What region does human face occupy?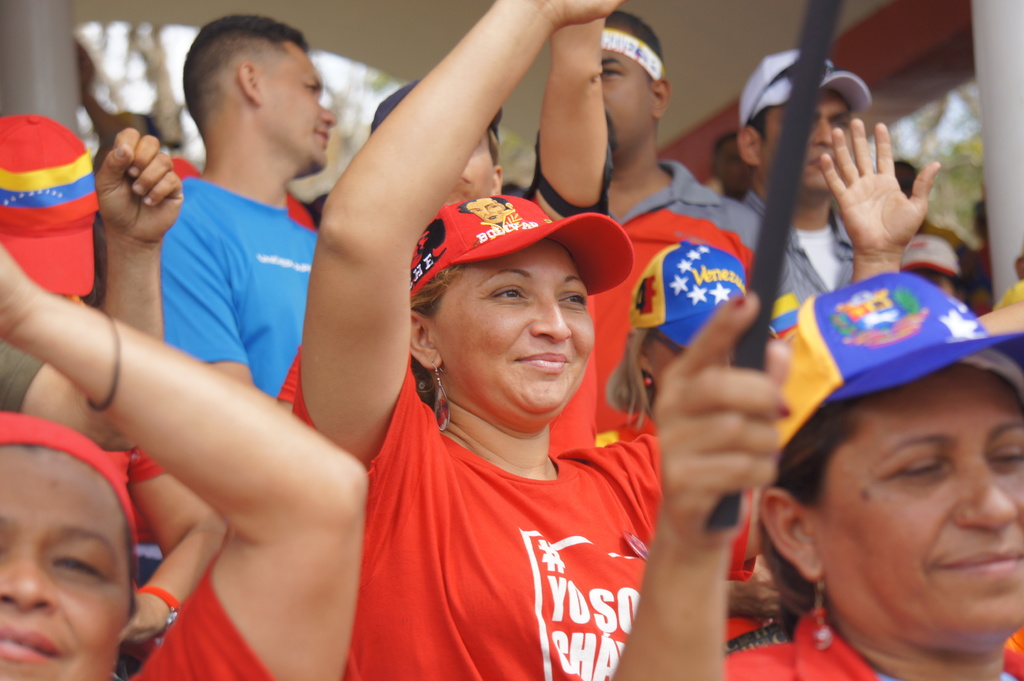
(left=0, top=445, right=131, bottom=680).
